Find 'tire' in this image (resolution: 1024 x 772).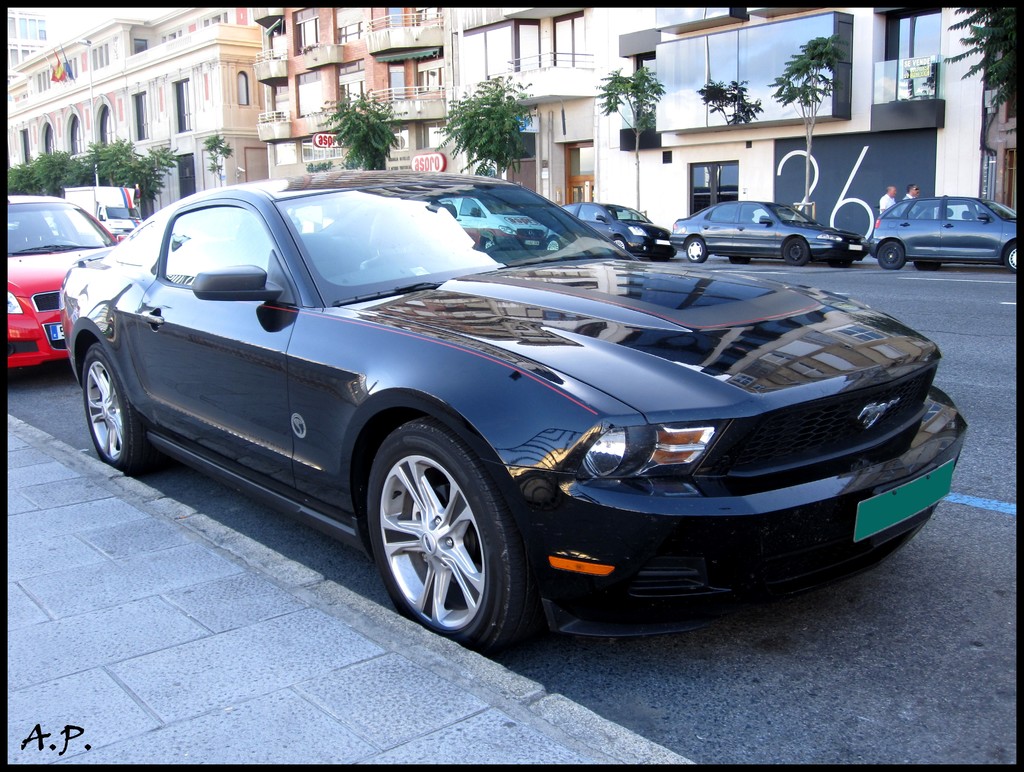
l=877, t=242, r=904, b=267.
